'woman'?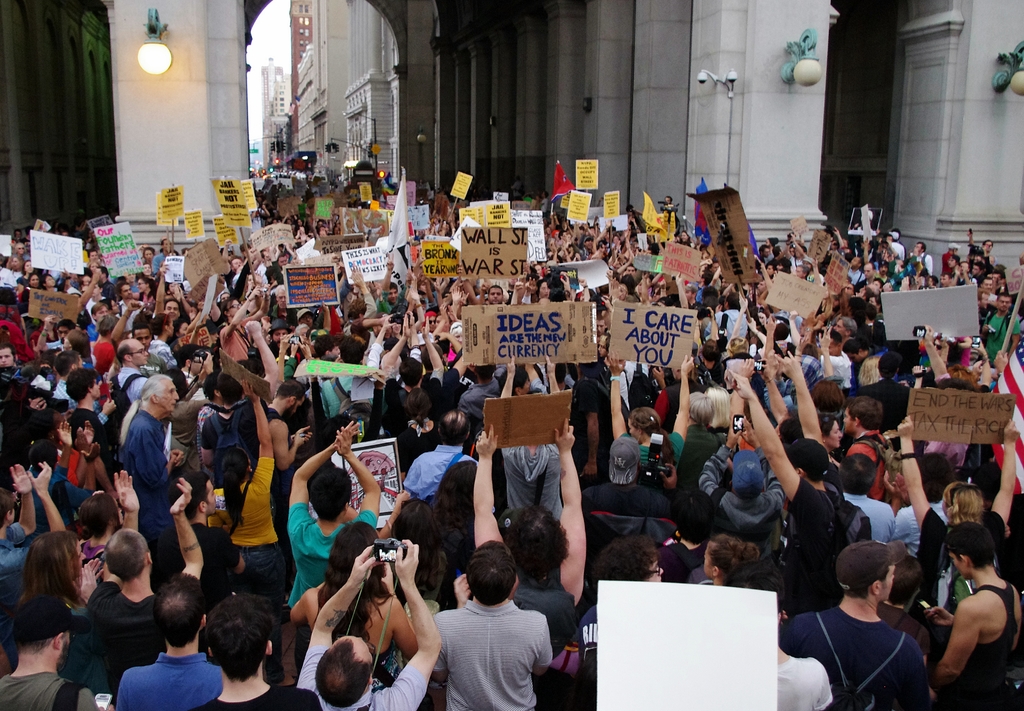
[left=70, top=493, right=125, bottom=566]
